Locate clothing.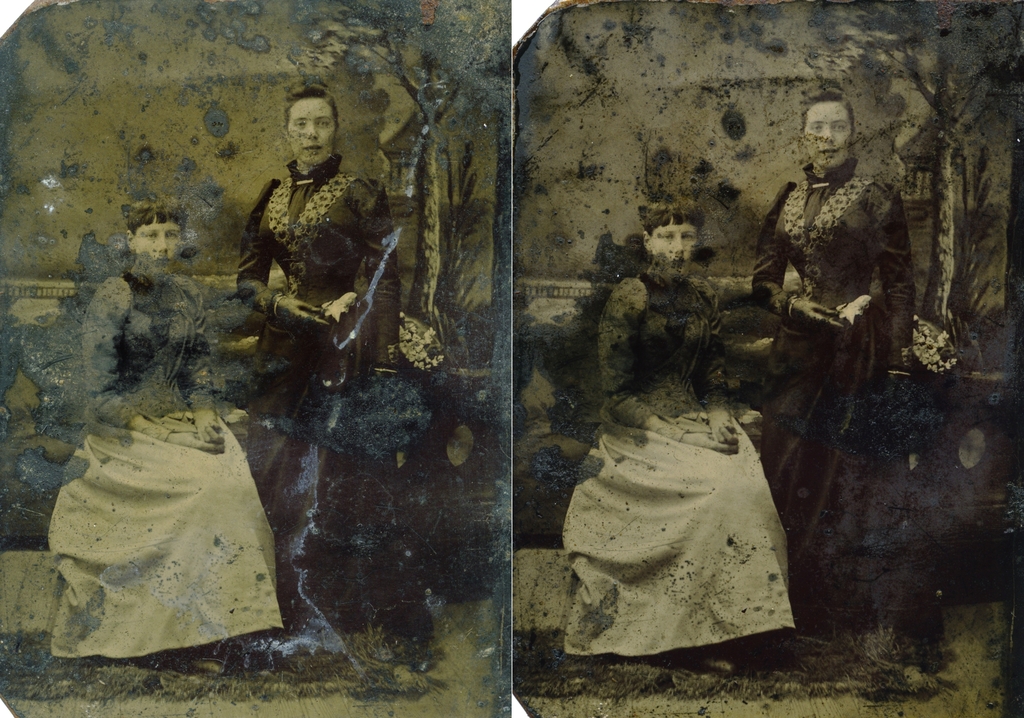
Bounding box: 47/259/288/661.
